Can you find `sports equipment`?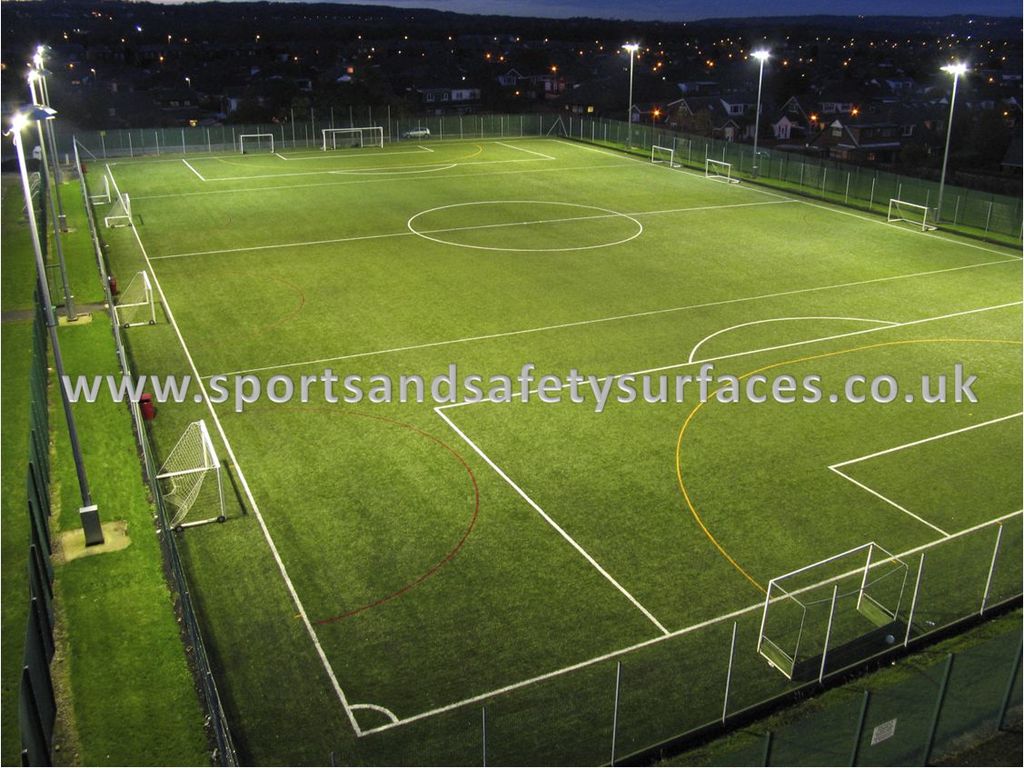
Yes, bounding box: (left=648, top=144, right=684, bottom=166).
